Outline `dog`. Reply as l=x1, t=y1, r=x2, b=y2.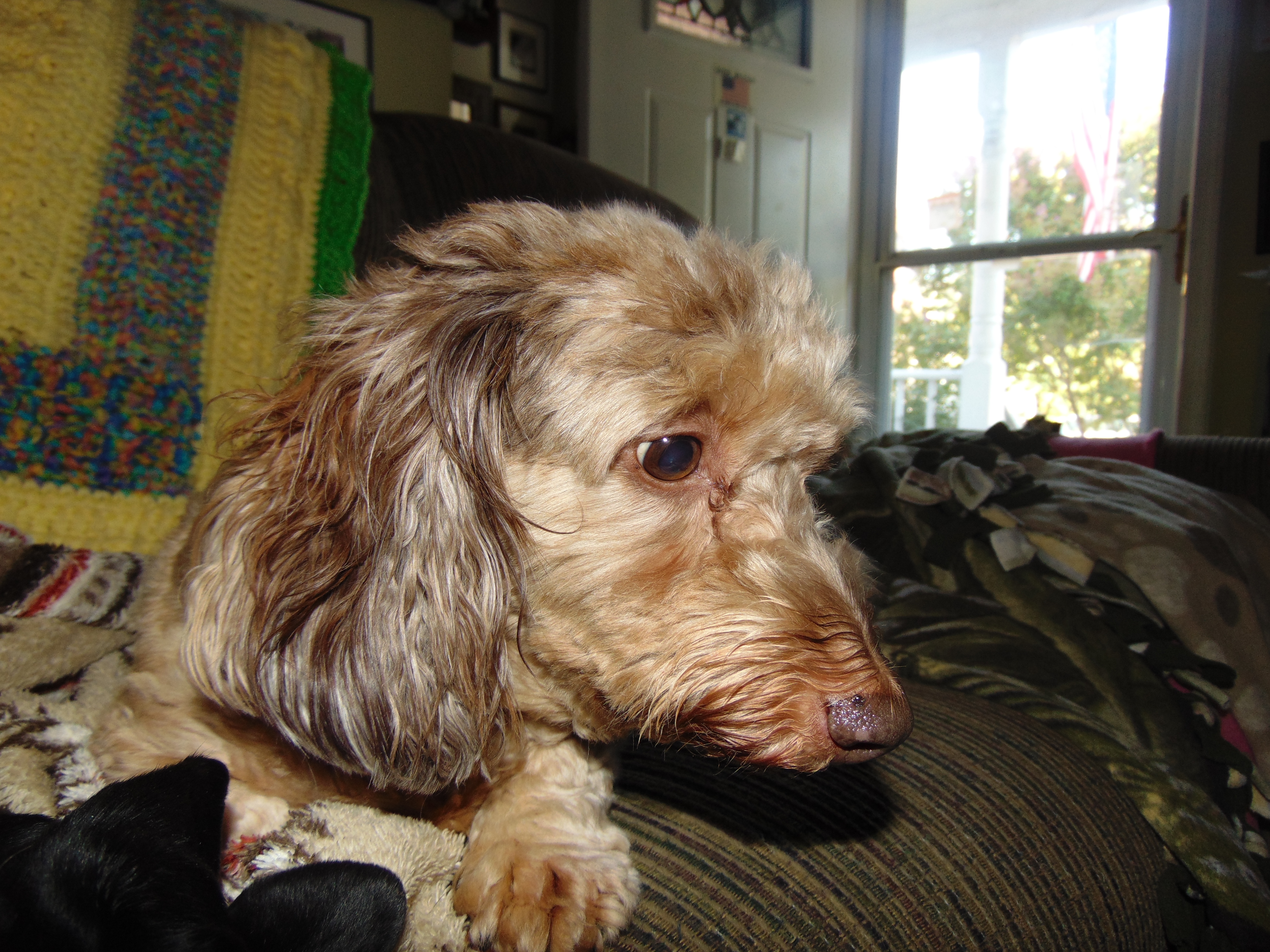
l=0, t=186, r=101, b=234.
